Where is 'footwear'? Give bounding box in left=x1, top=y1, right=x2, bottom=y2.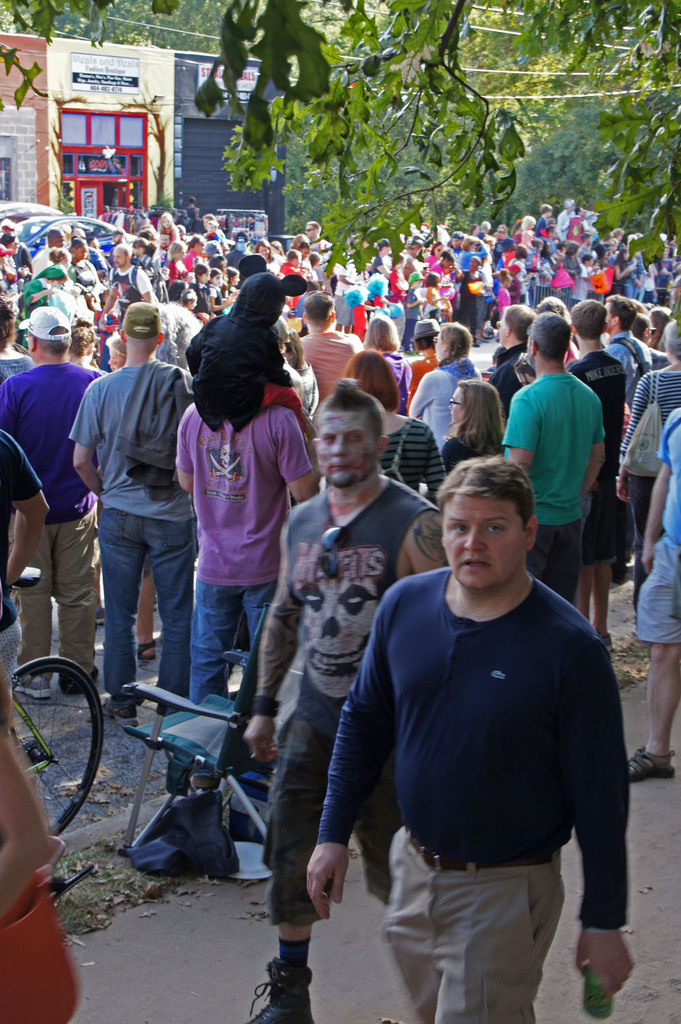
left=617, top=750, right=675, bottom=777.
